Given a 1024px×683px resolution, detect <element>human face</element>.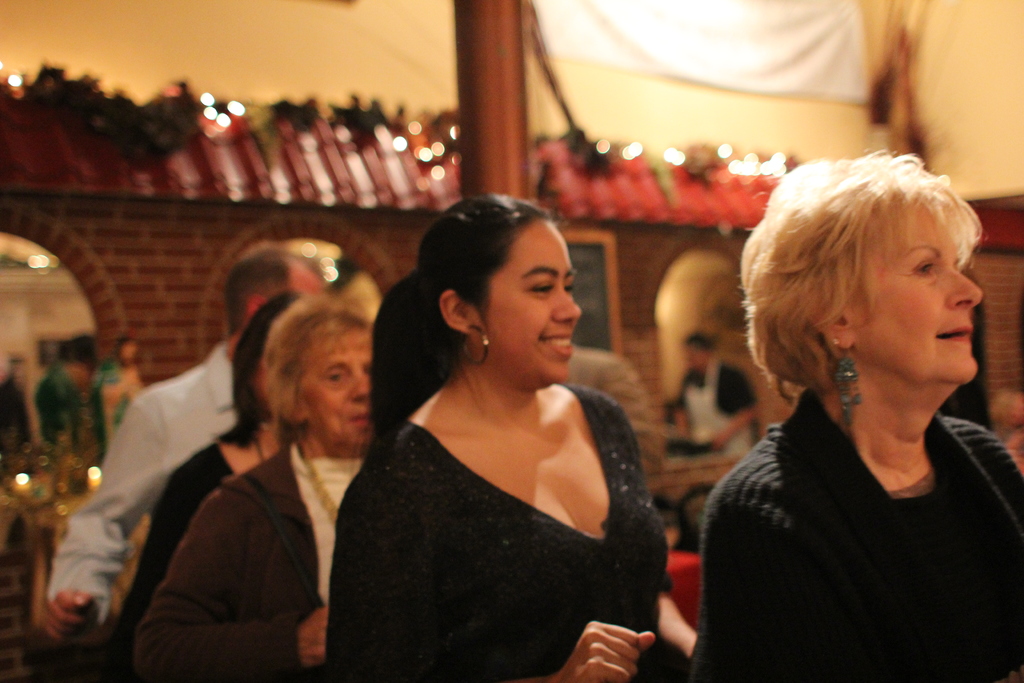
<region>303, 331, 374, 446</region>.
